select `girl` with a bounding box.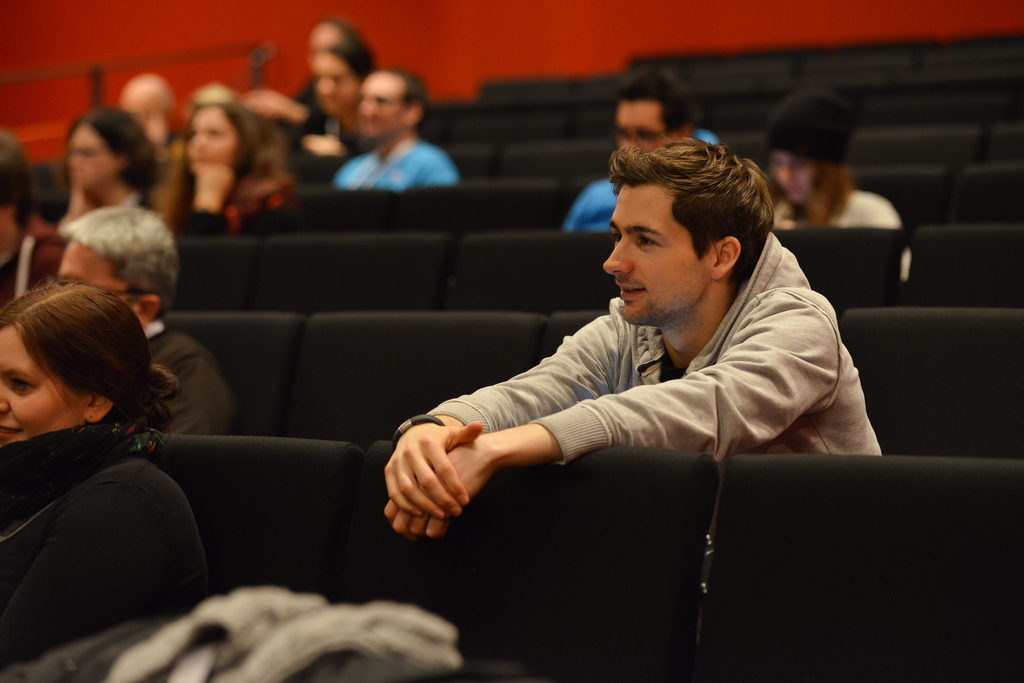
x1=61 y1=108 x2=155 y2=234.
